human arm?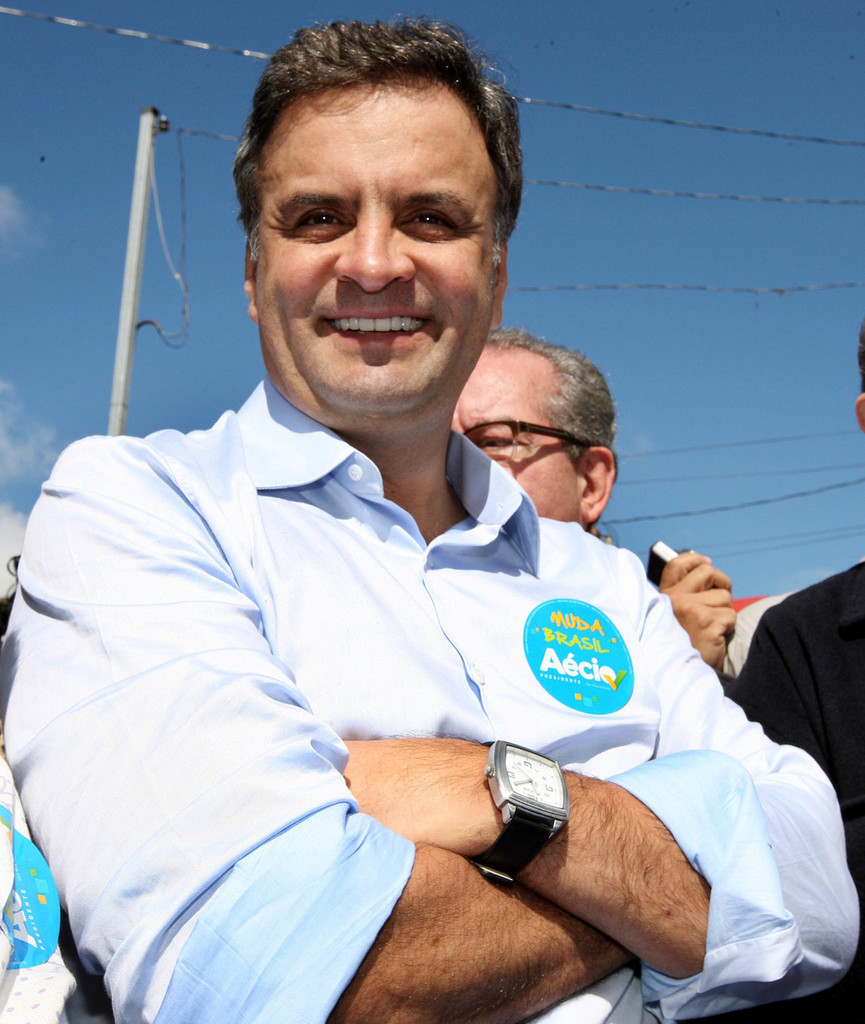
325:637:772:997
